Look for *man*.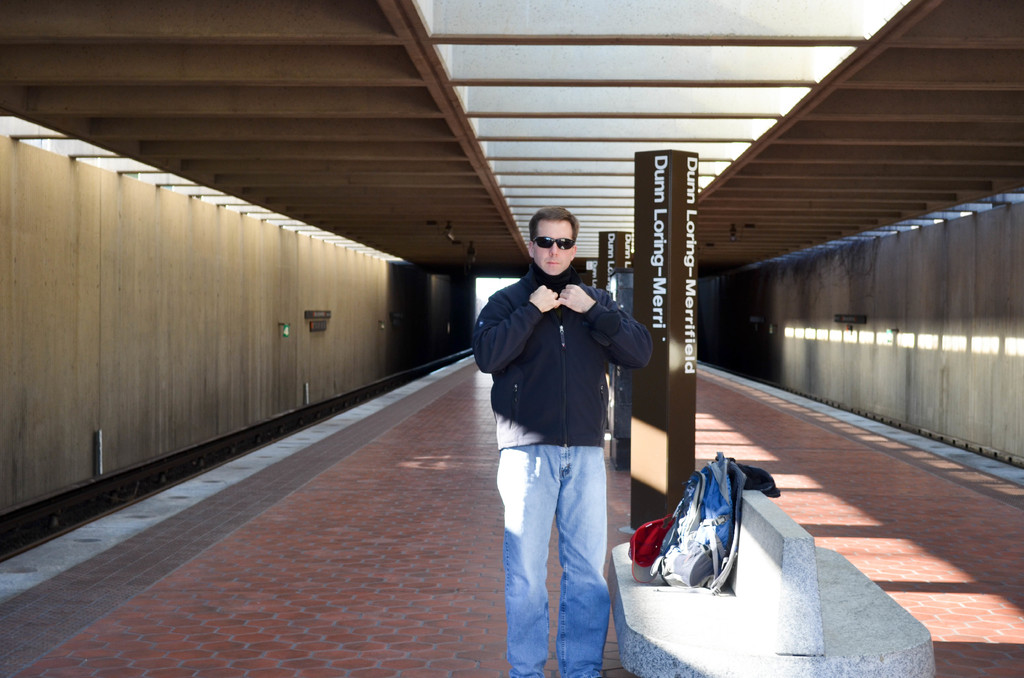
Found: (470, 200, 657, 677).
